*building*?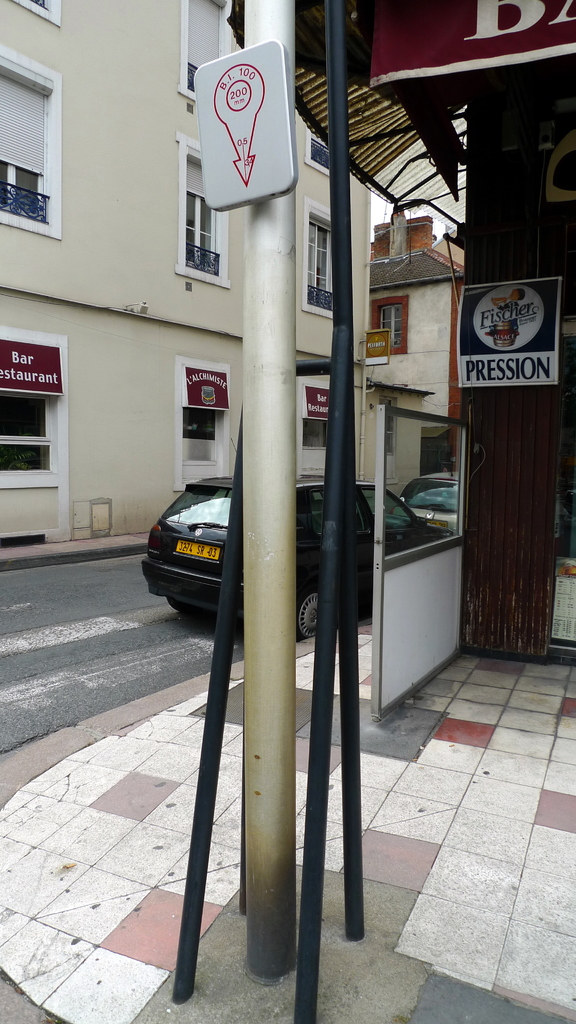
<region>371, 212, 468, 492</region>
